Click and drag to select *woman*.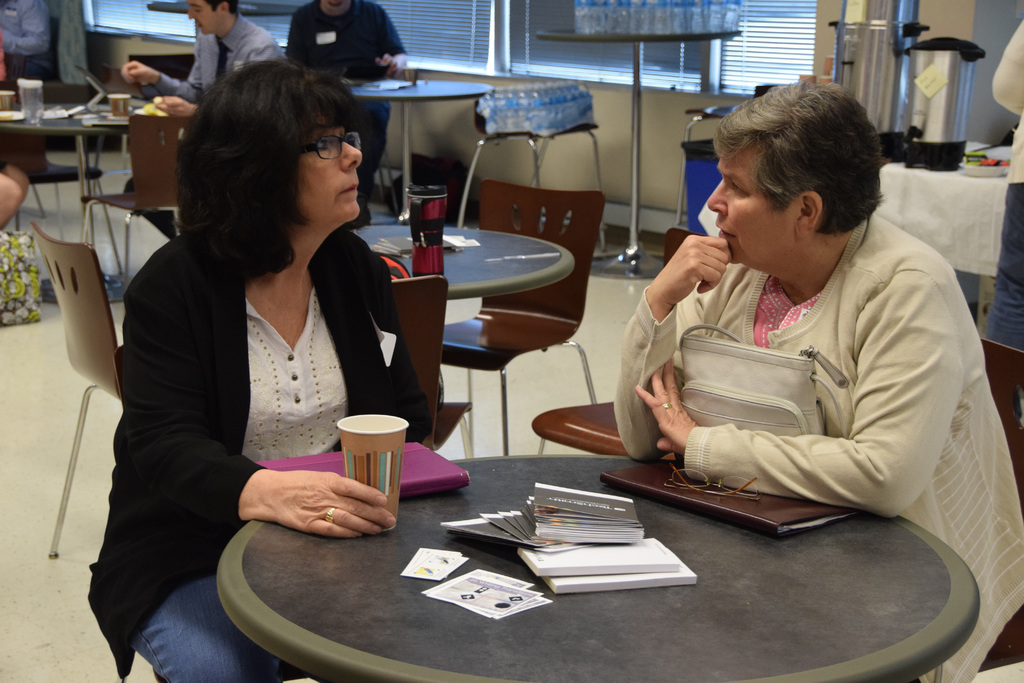
Selection: bbox=[611, 81, 1023, 682].
